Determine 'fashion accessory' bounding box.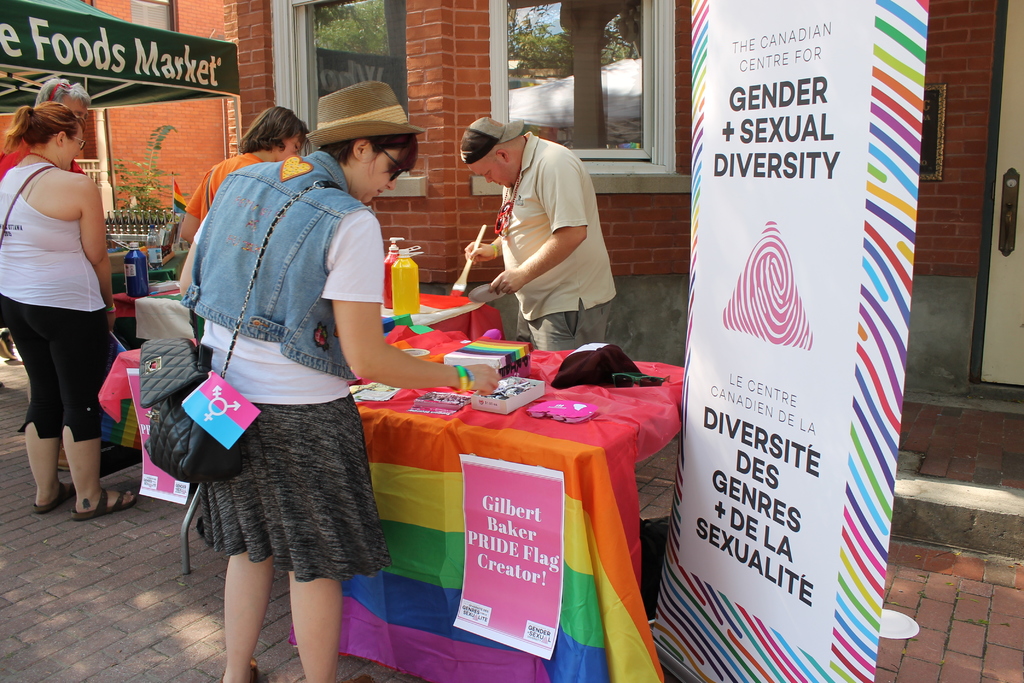
Determined: 303 81 428 152.
